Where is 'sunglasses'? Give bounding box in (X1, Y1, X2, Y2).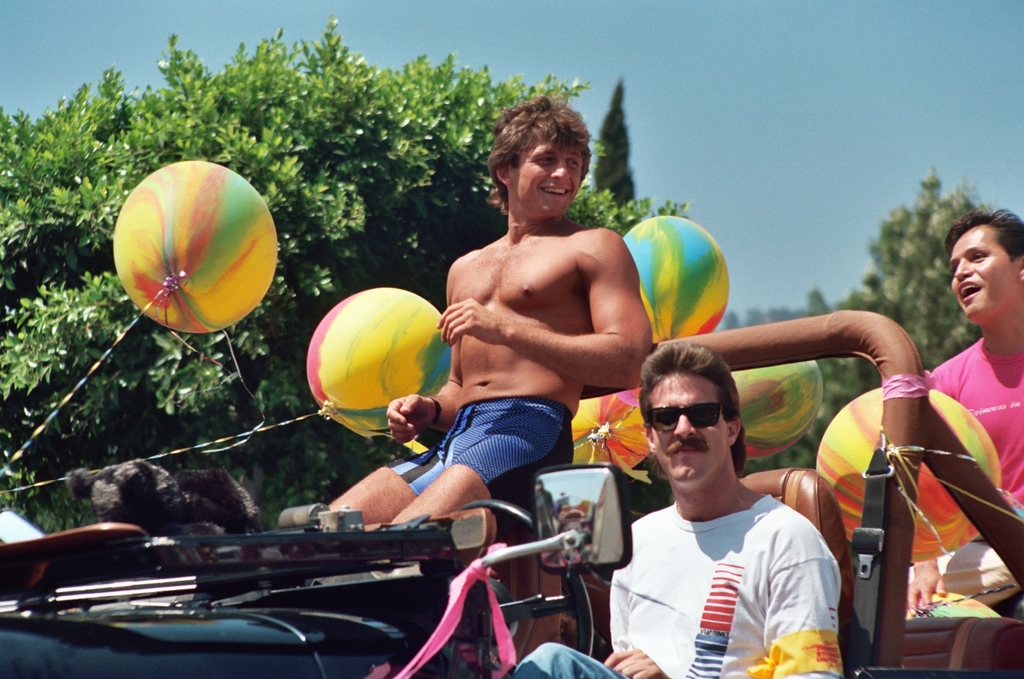
(648, 403, 720, 433).
